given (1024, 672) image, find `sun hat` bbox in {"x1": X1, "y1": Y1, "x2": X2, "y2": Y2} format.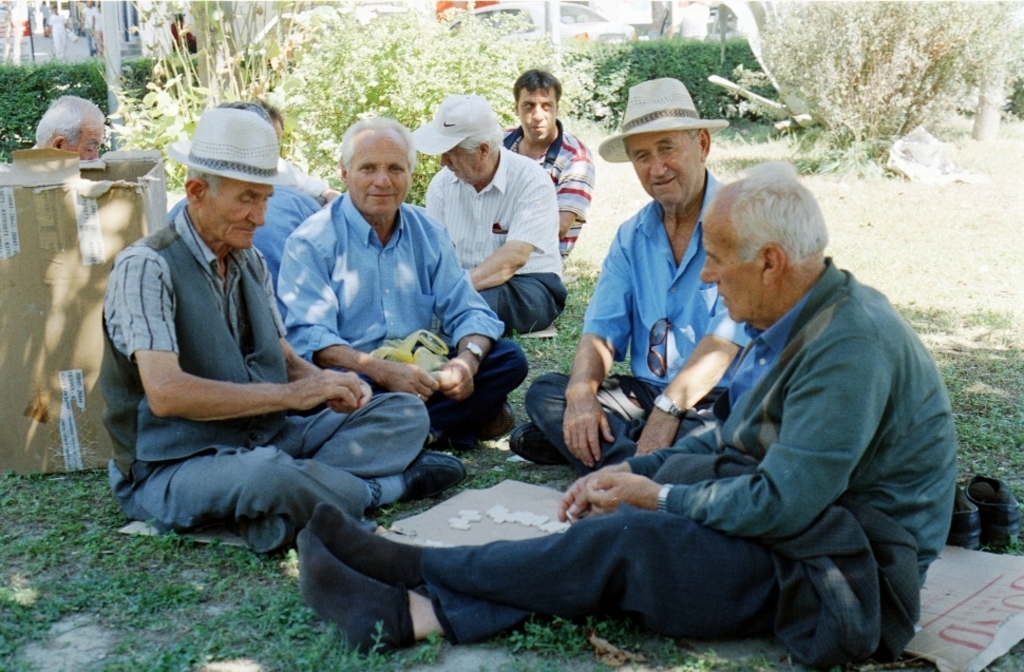
{"x1": 153, "y1": 107, "x2": 311, "y2": 192}.
